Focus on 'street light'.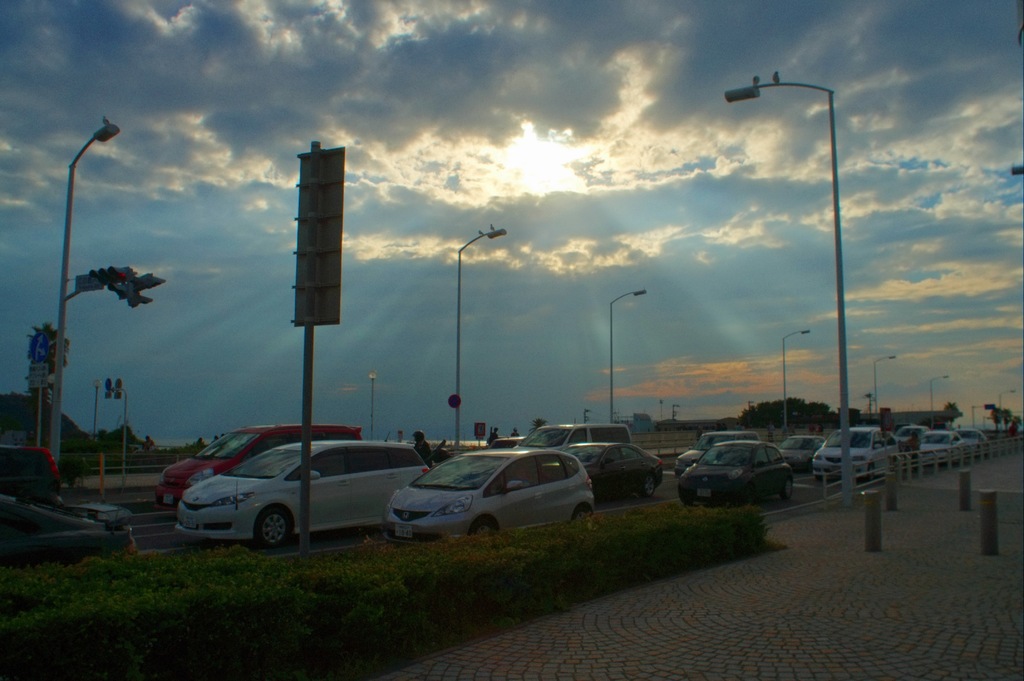
Focused at pyautogui.locateOnScreen(971, 404, 991, 425).
